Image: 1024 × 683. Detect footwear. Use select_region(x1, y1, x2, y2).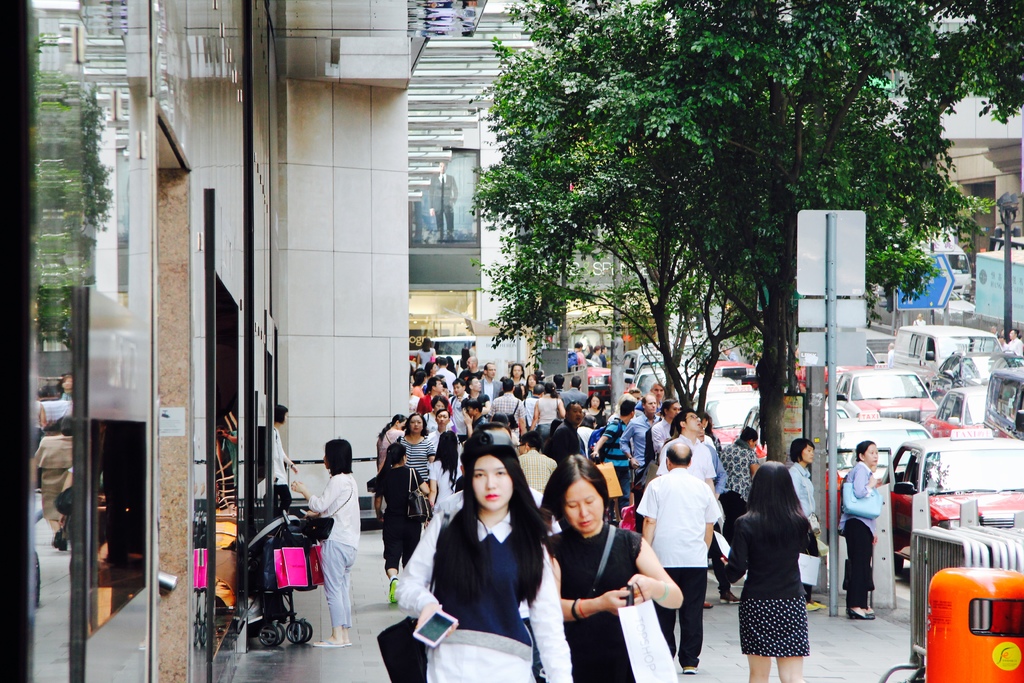
select_region(387, 580, 397, 597).
